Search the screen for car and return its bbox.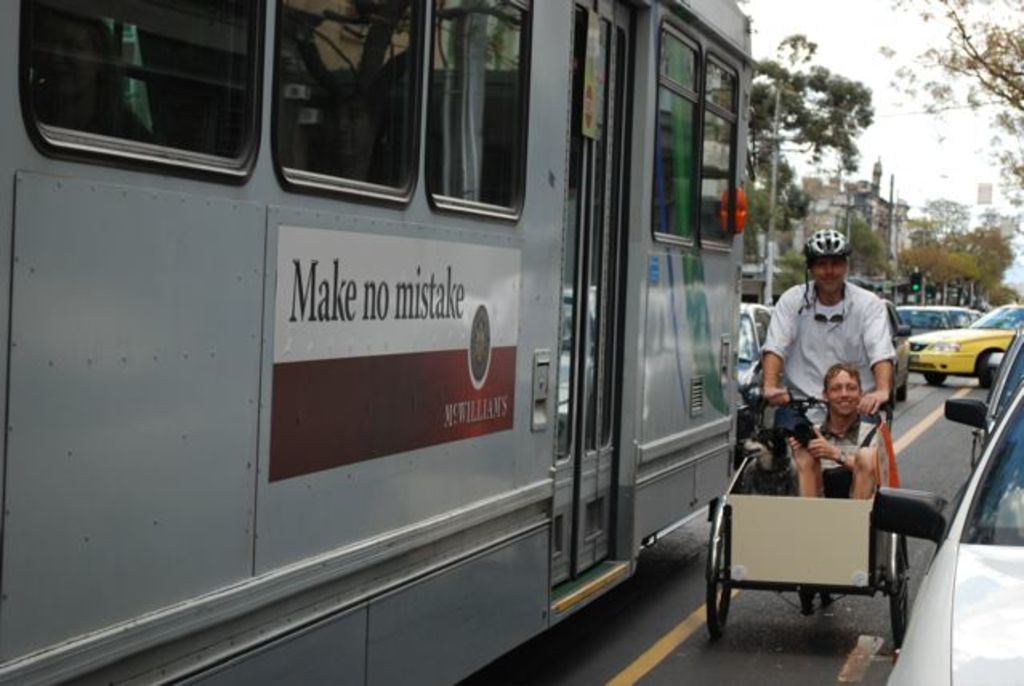
Found: select_region(949, 332, 1022, 468).
